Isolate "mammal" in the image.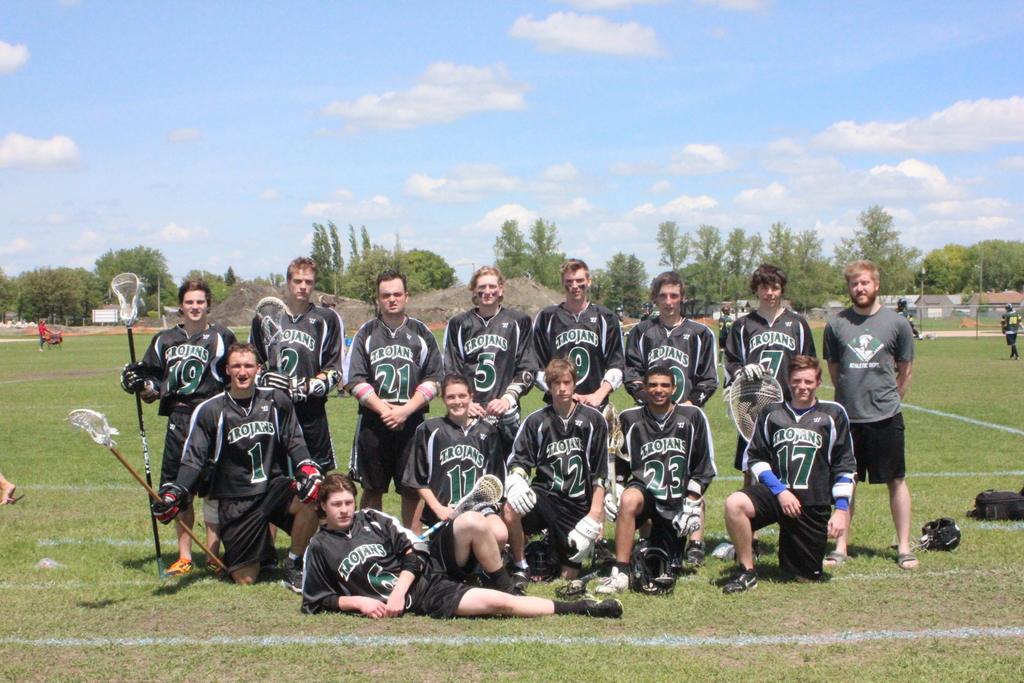
Isolated region: 503/352/609/593.
